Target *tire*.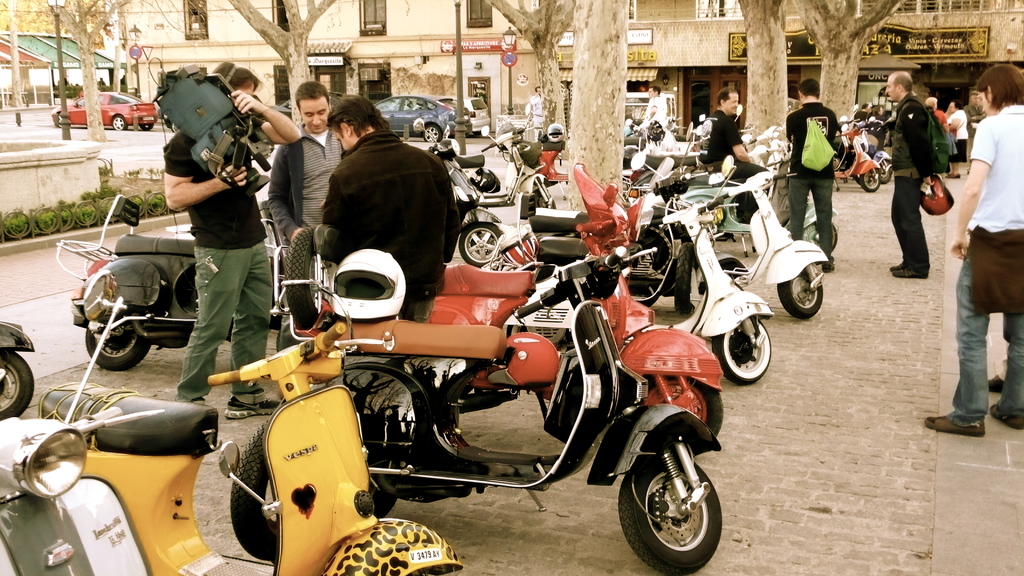
Target region: 620, 451, 730, 575.
